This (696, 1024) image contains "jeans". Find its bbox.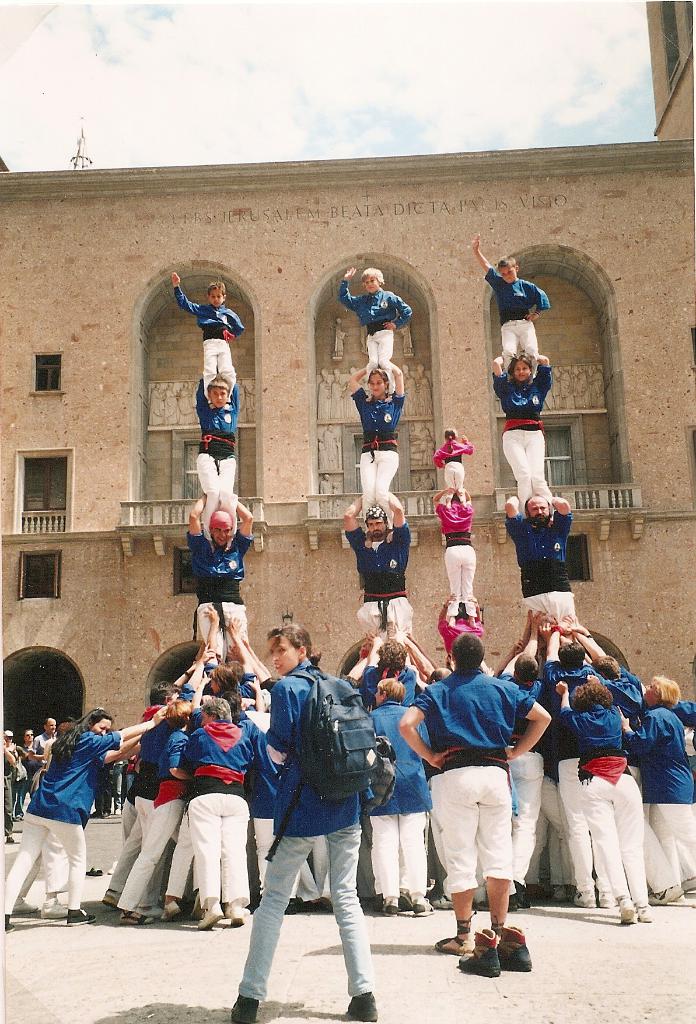
90 803 142 895.
